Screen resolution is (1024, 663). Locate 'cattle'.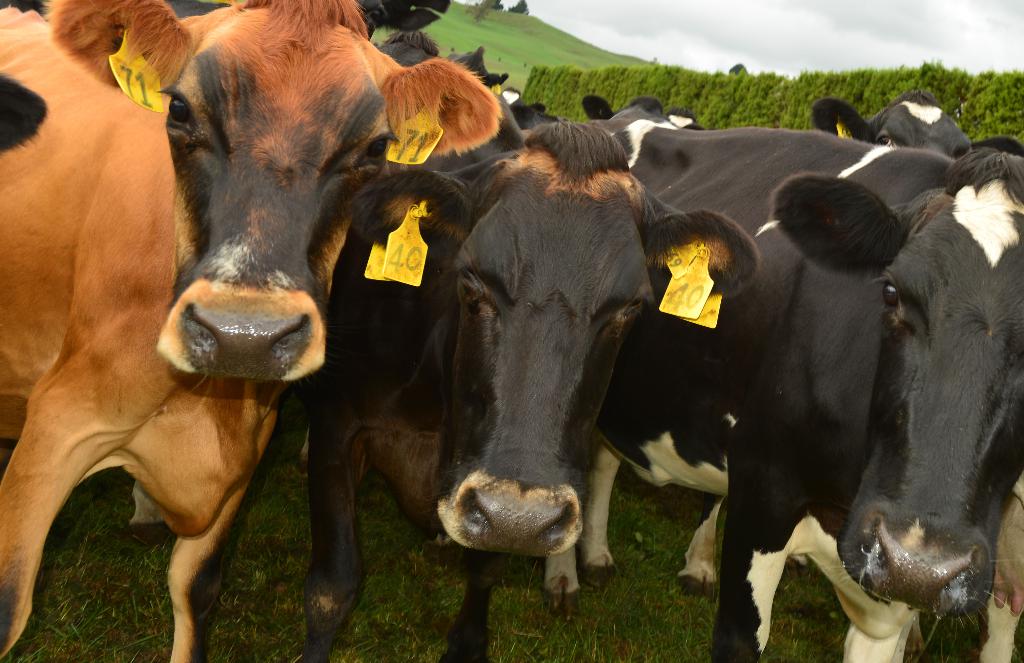
{"x1": 591, "y1": 94, "x2": 661, "y2": 115}.
